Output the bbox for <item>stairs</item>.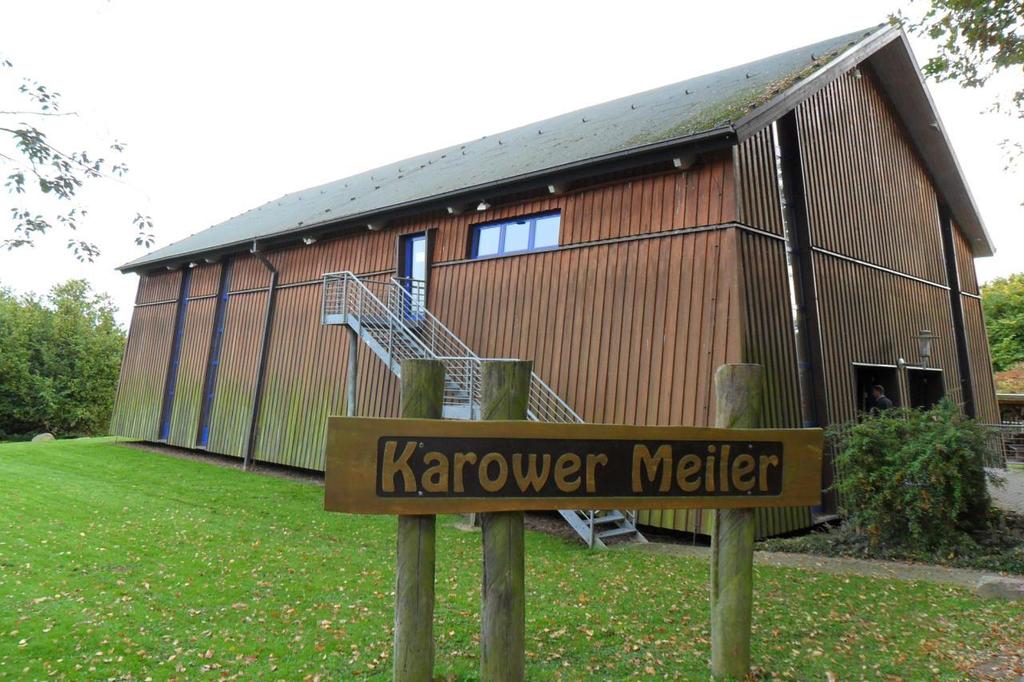
558:509:652:549.
